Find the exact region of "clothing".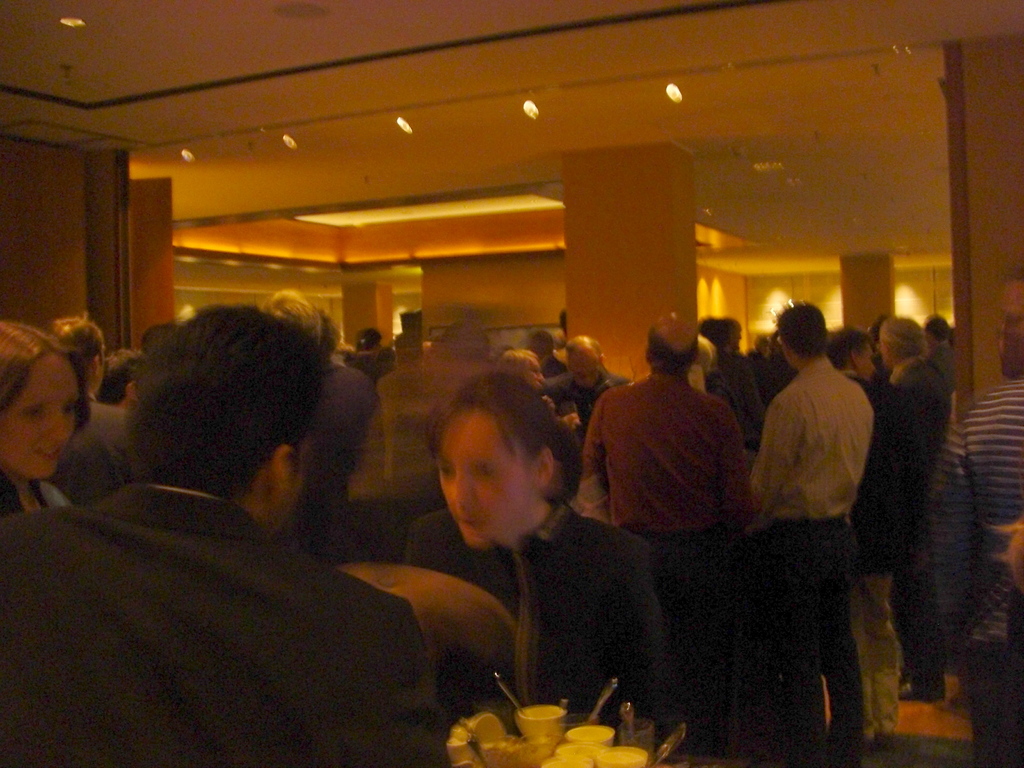
Exact region: pyautogui.locateOnScreen(535, 367, 630, 430).
